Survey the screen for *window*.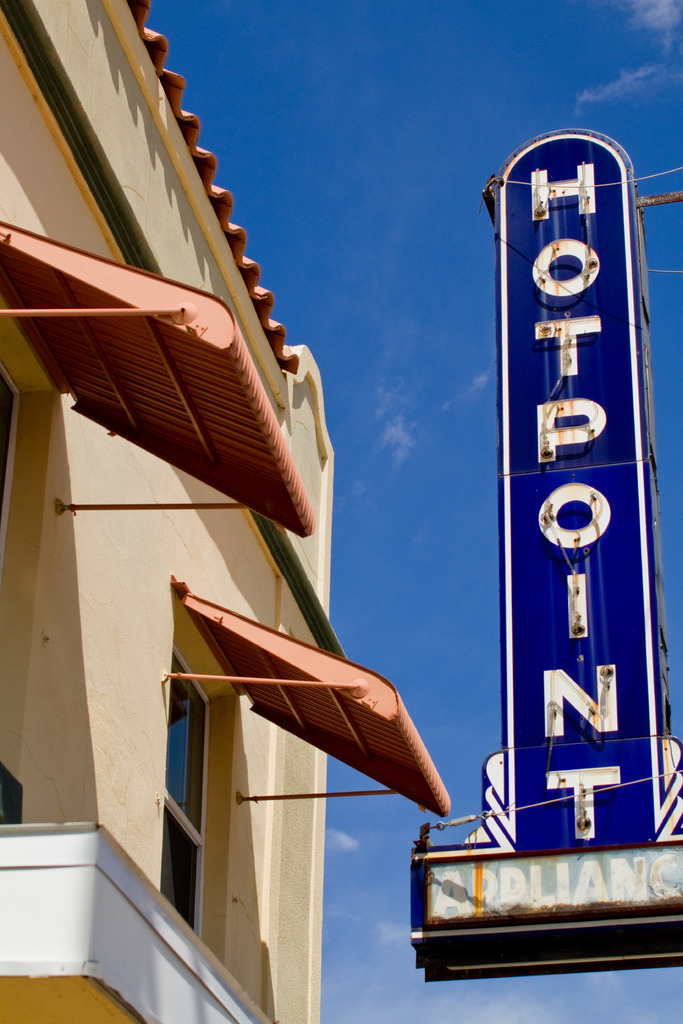
Survey found: x1=0 y1=361 x2=33 y2=732.
